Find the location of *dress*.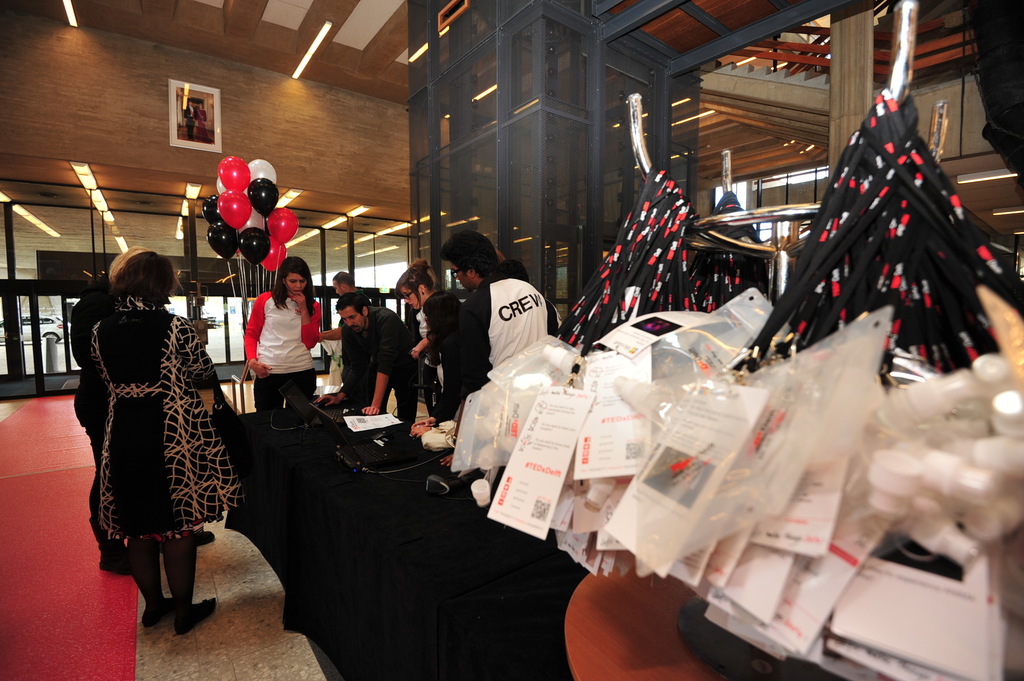
Location: Rect(241, 277, 327, 408).
